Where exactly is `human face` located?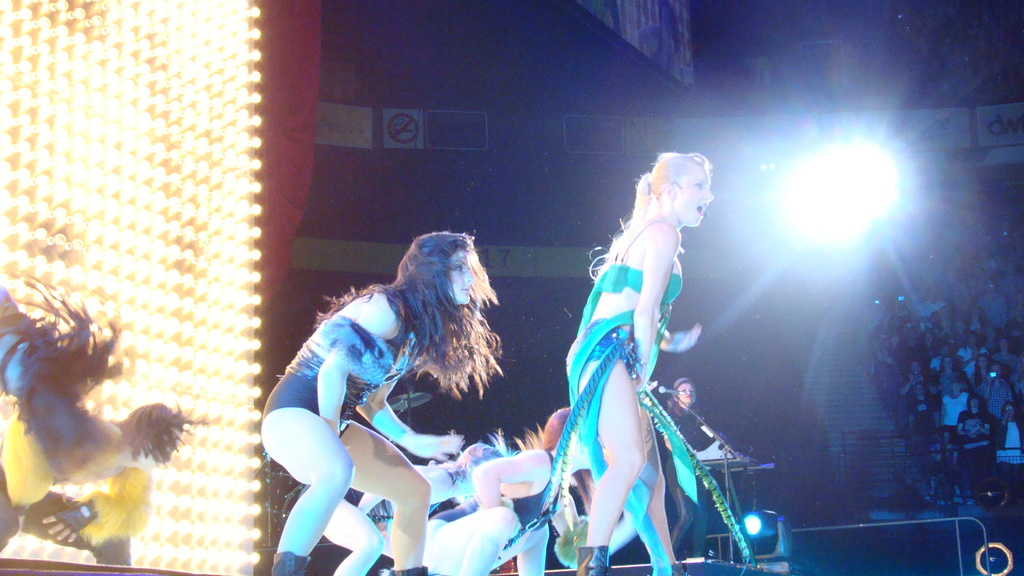
Its bounding box is bbox=(940, 356, 952, 372).
